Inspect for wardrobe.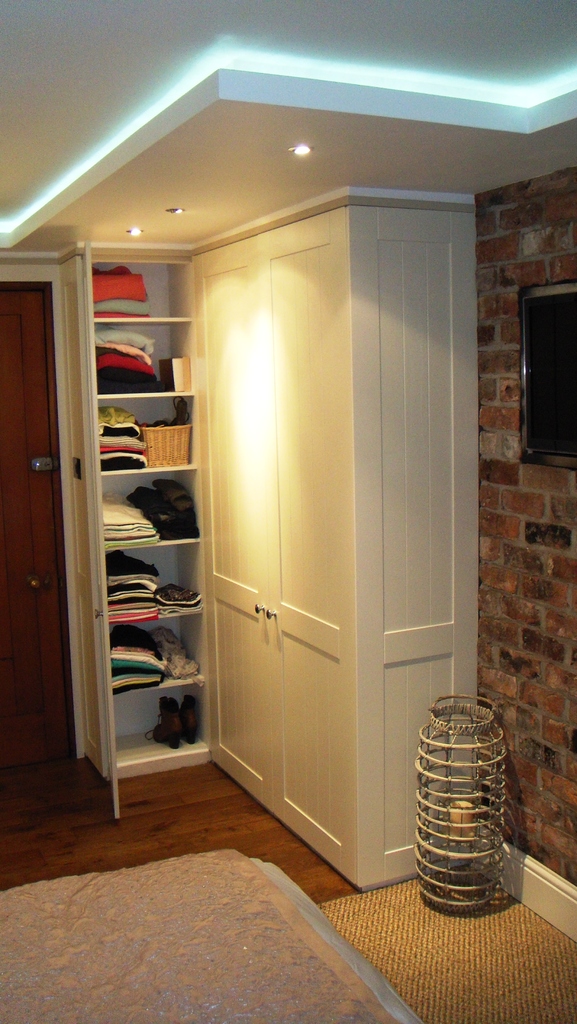
Inspection: <bbox>190, 173, 484, 898</bbox>.
